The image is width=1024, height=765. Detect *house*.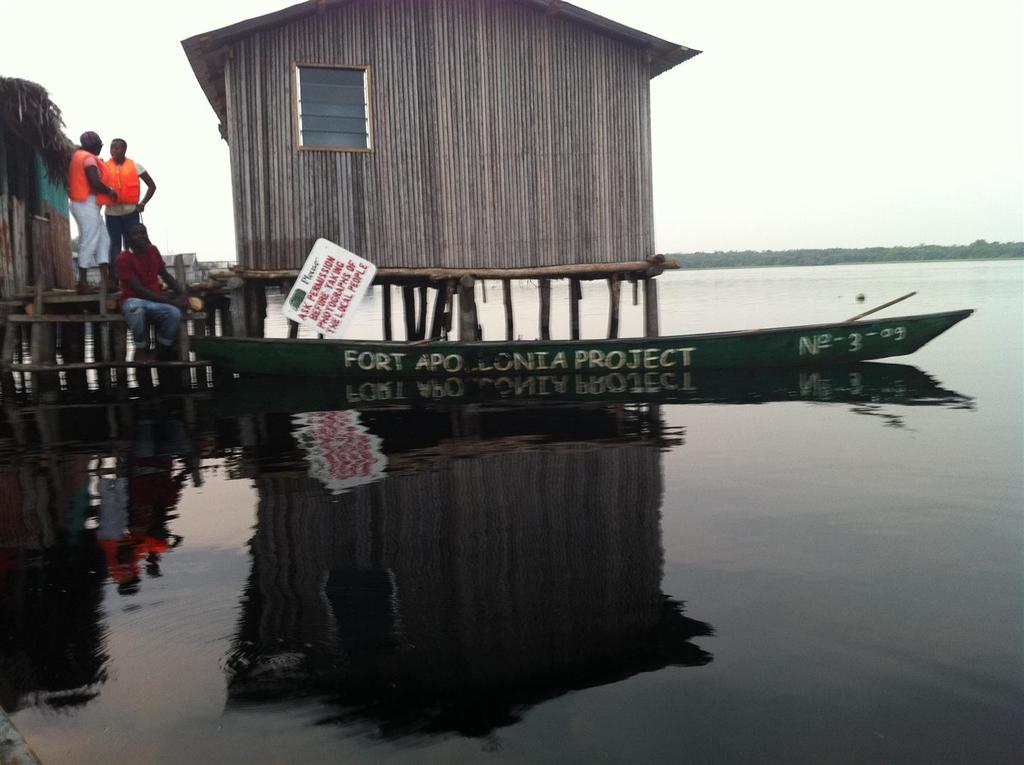
Detection: x1=163, y1=1, x2=758, y2=336.
